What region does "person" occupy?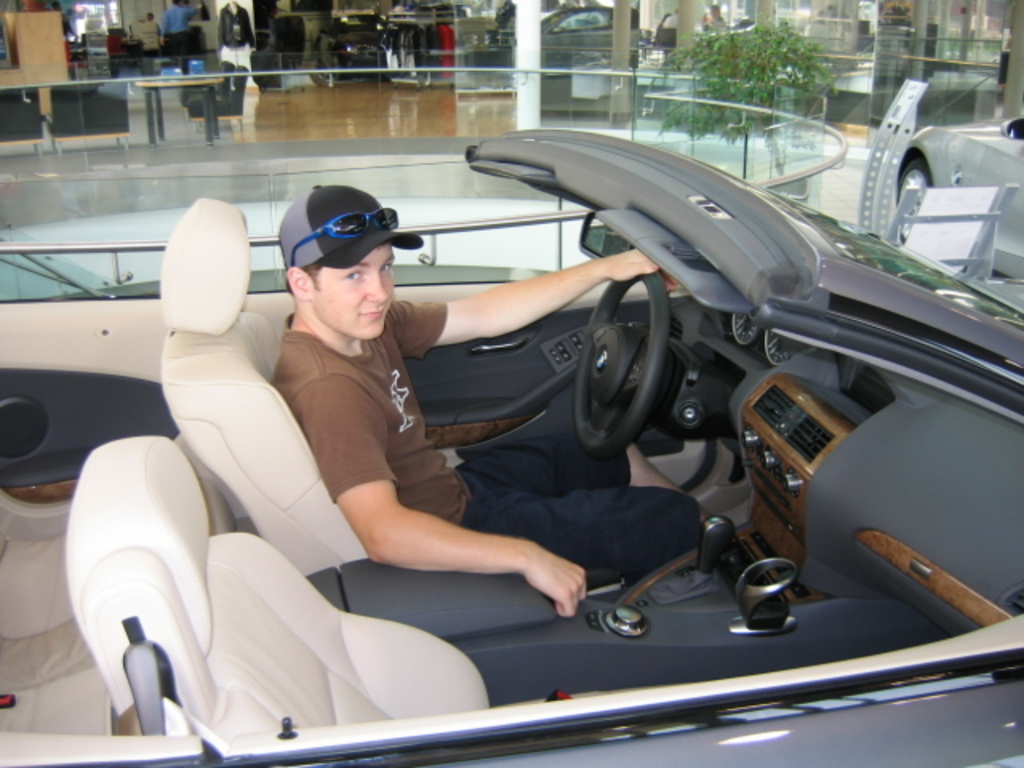
[x1=160, y1=2, x2=198, y2=80].
